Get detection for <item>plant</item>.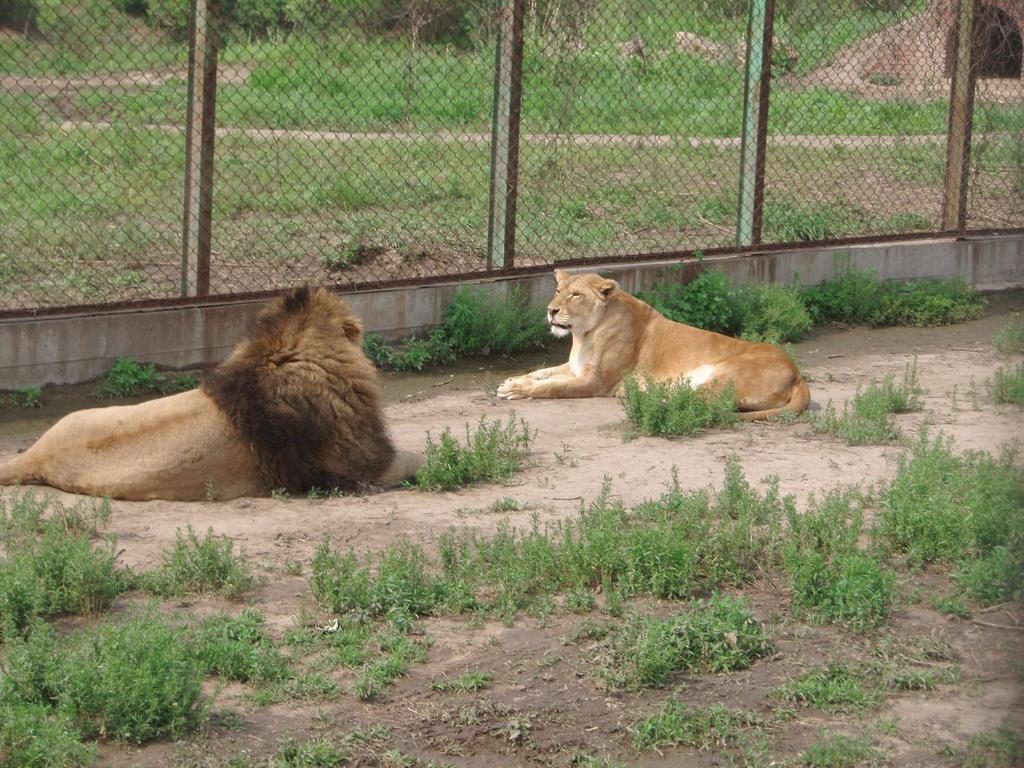
Detection: (x1=97, y1=353, x2=202, y2=393).
